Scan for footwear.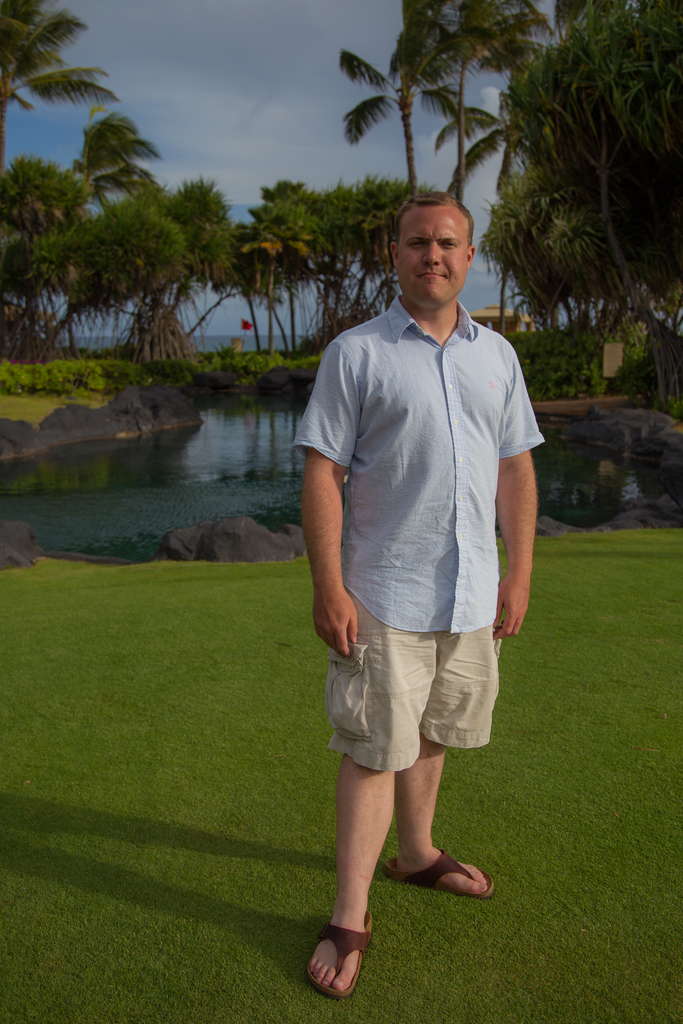
Scan result: {"left": 304, "top": 904, "right": 381, "bottom": 1002}.
